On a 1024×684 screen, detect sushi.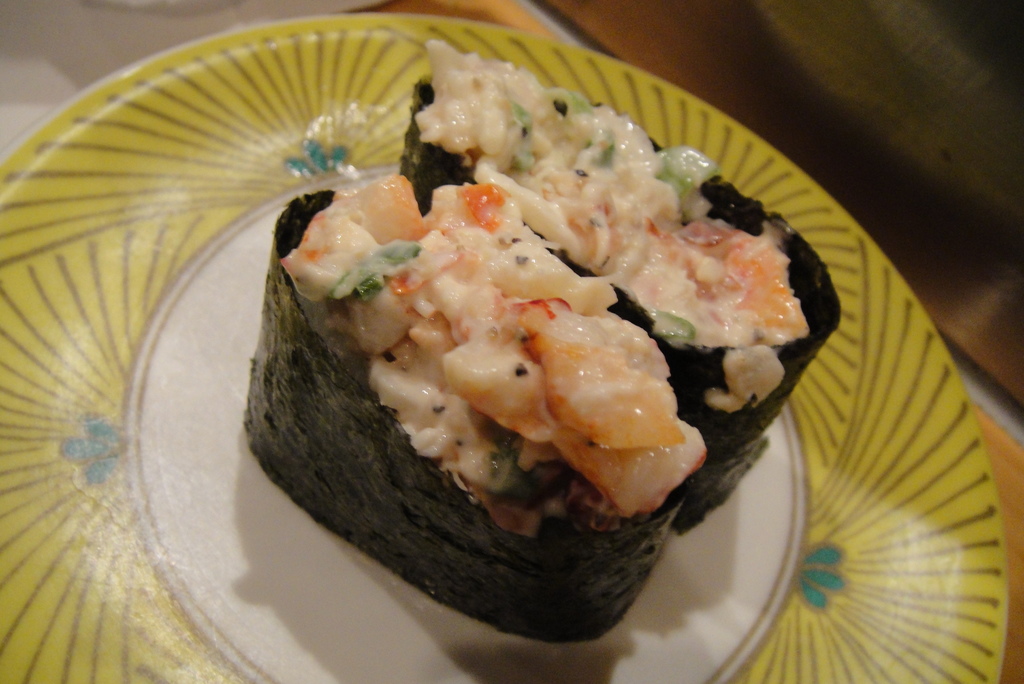
(x1=401, y1=44, x2=845, y2=533).
